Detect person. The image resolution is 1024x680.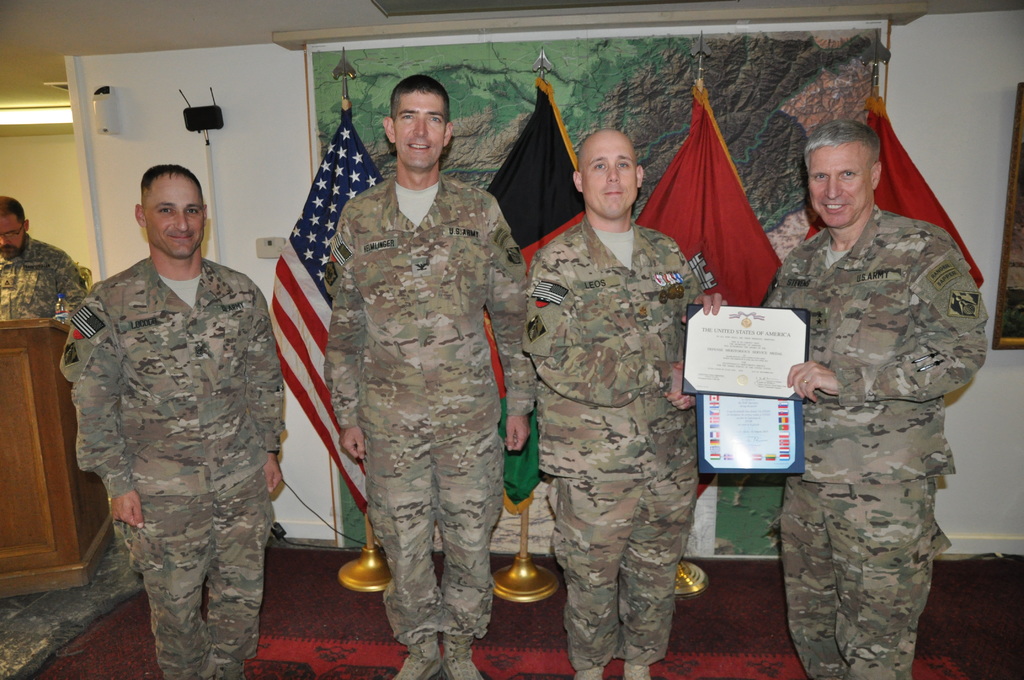
bbox=(0, 197, 89, 323).
